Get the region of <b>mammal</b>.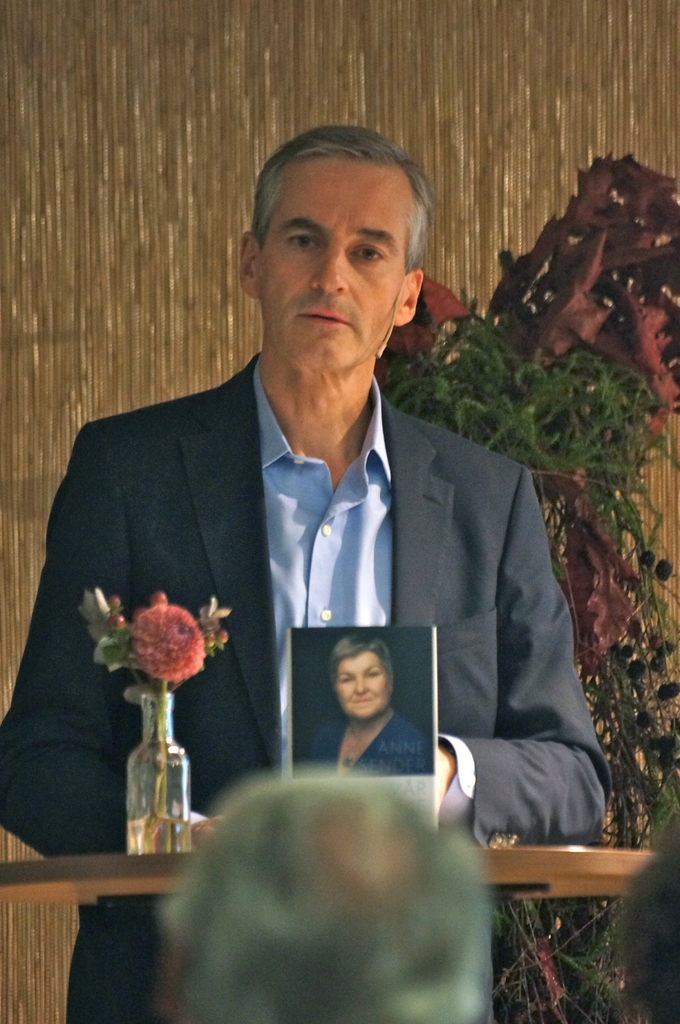
125 757 504 1008.
